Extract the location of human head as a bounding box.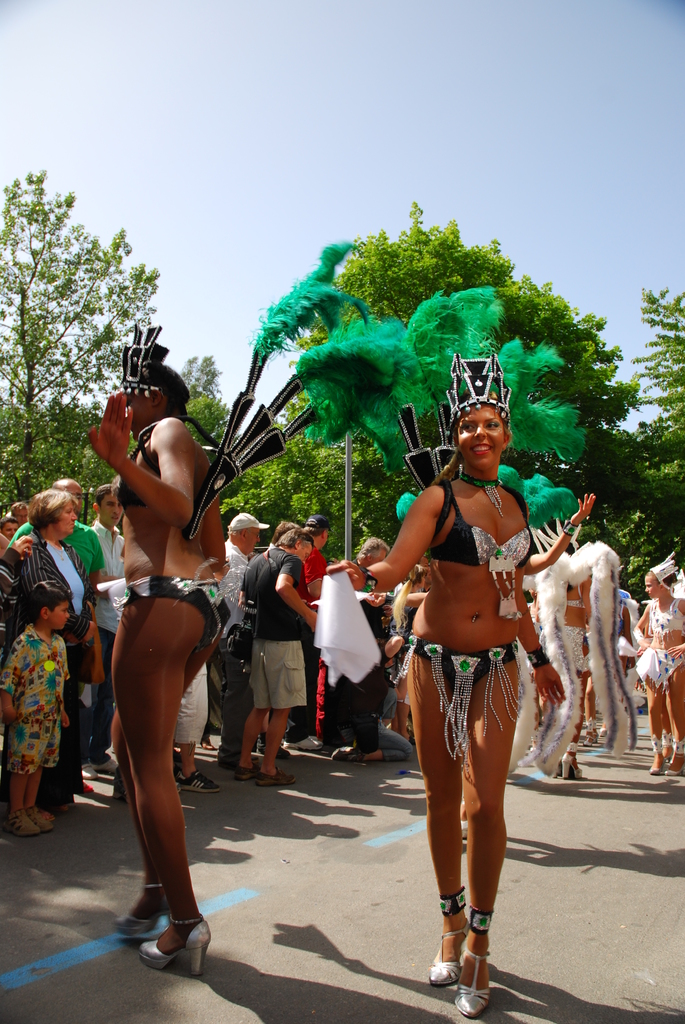
crop(52, 477, 85, 516).
